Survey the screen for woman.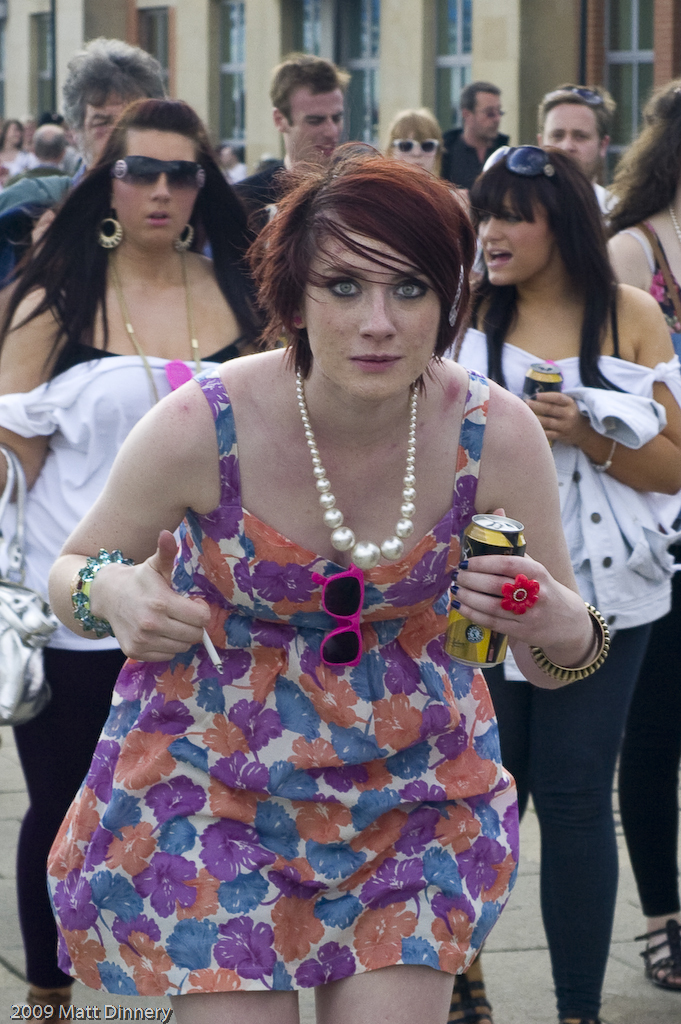
Survey found: locate(41, 171, 621, 1023).
